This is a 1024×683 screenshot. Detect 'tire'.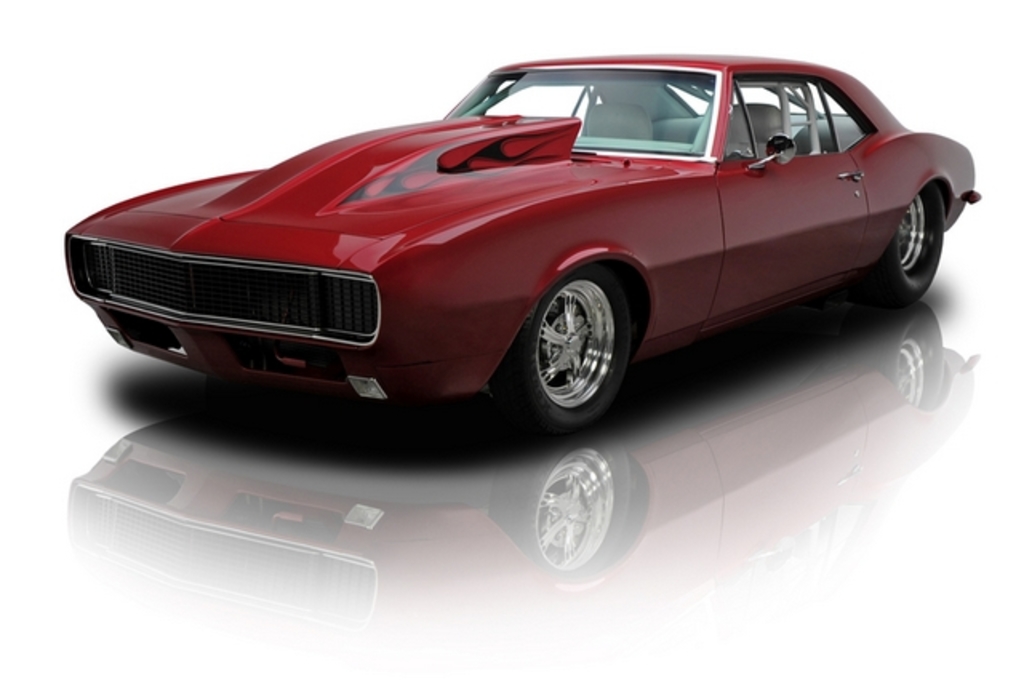
select_region(883, 178, 946, 304).
